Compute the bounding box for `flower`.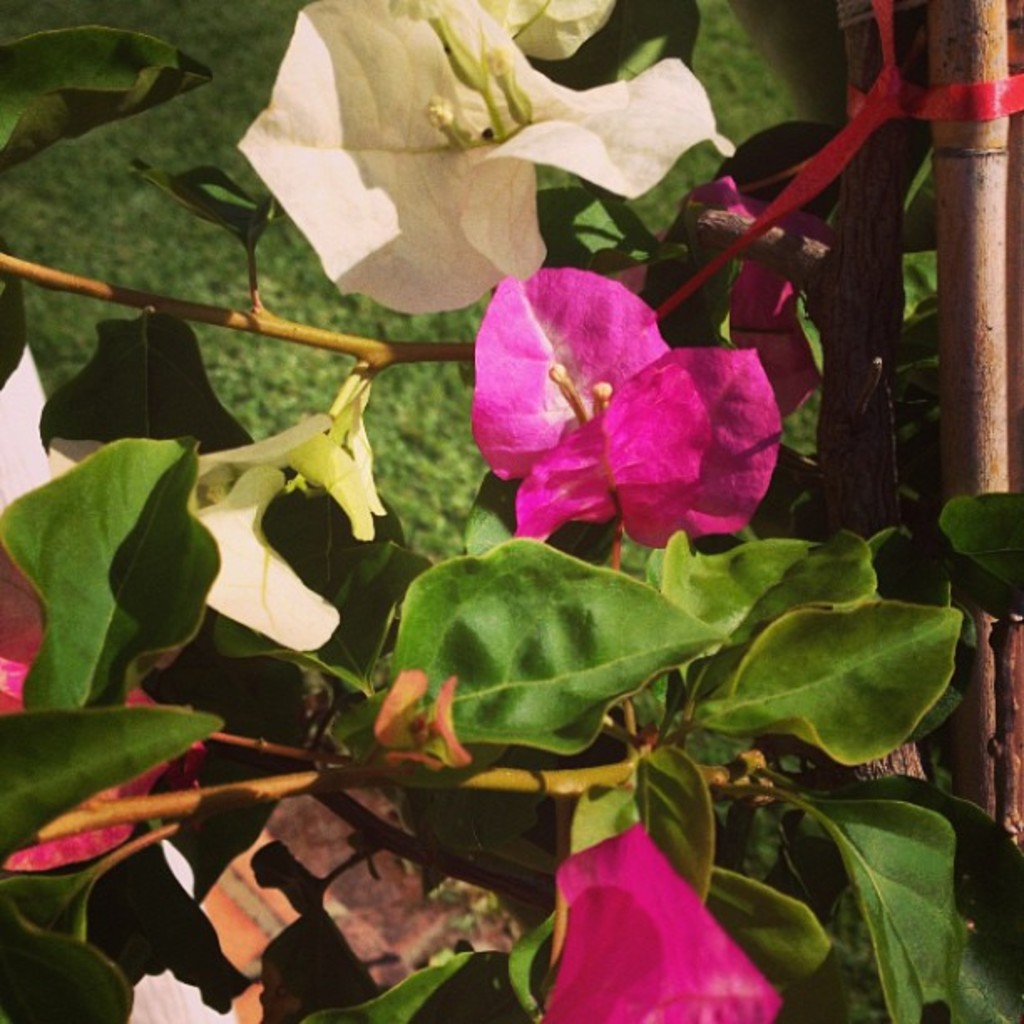
select_region(0, 540, 50, 714).
